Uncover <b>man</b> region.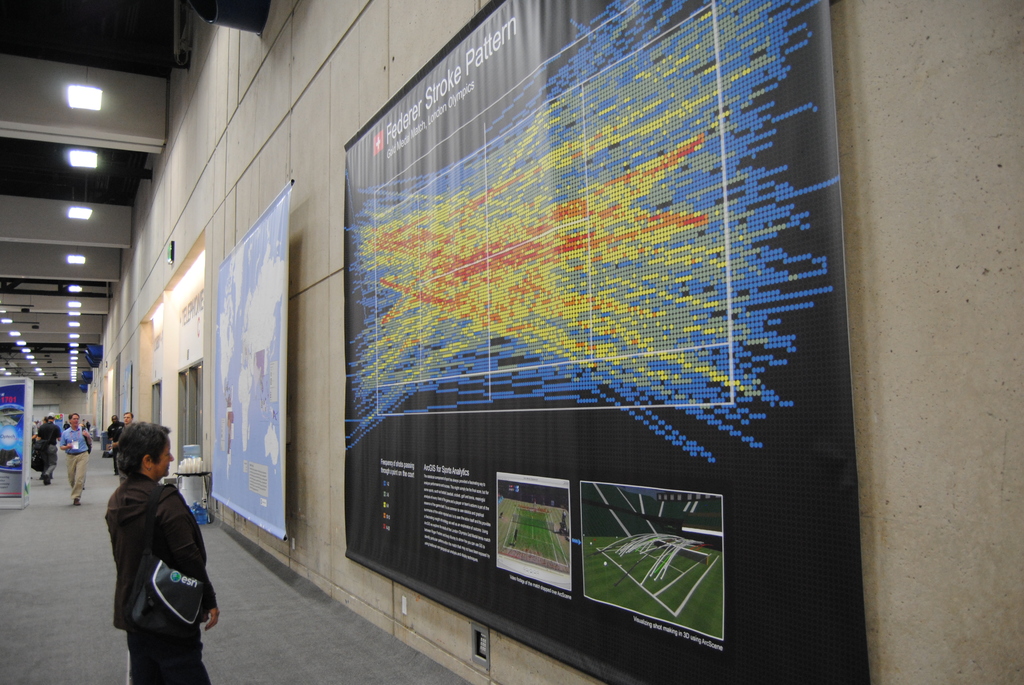
Uncovered: <region>104, 409, 126, 471</region>.
